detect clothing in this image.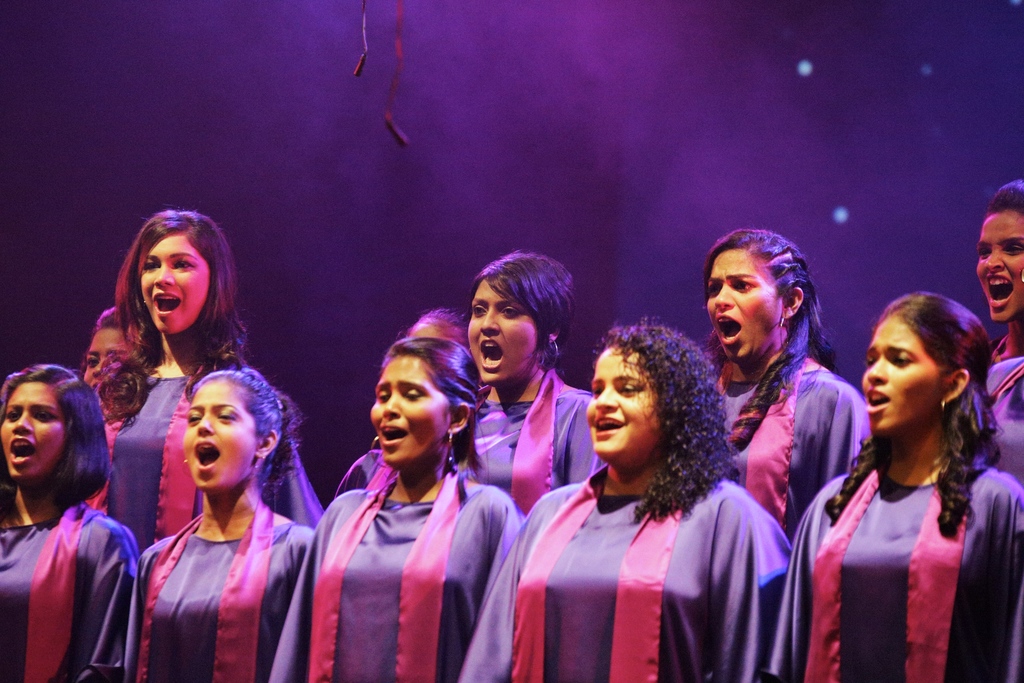
Detection: bbox=[803, 404, 997, 665].
